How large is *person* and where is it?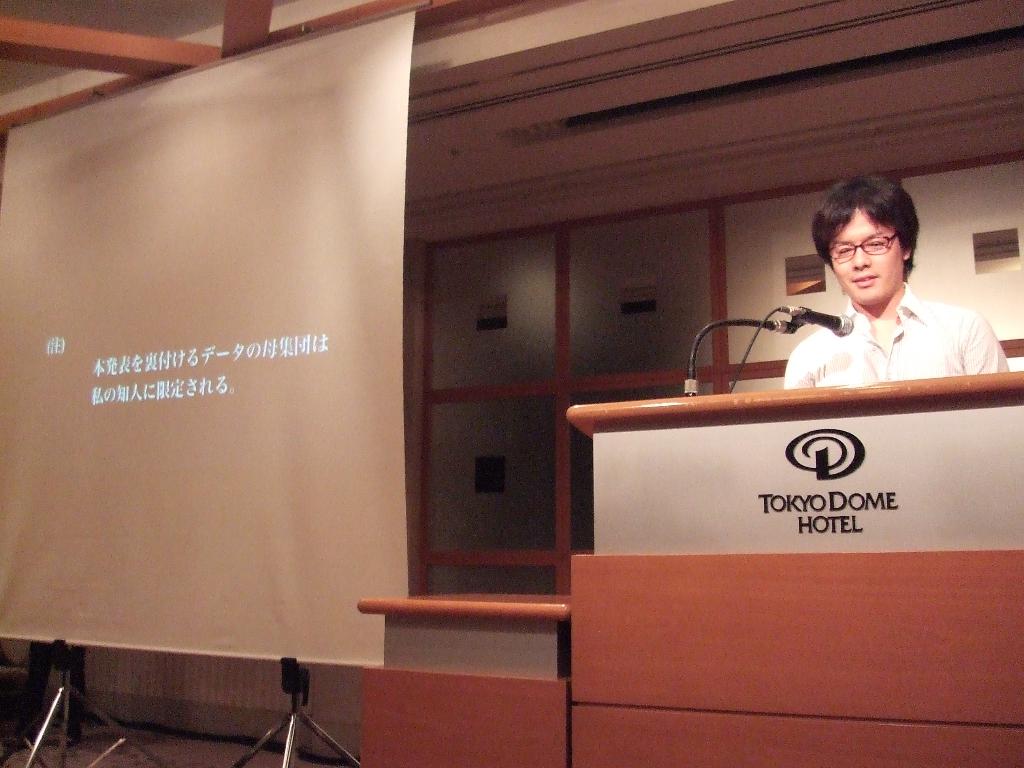
Bounding box: [783, 178, 1011, 387].
